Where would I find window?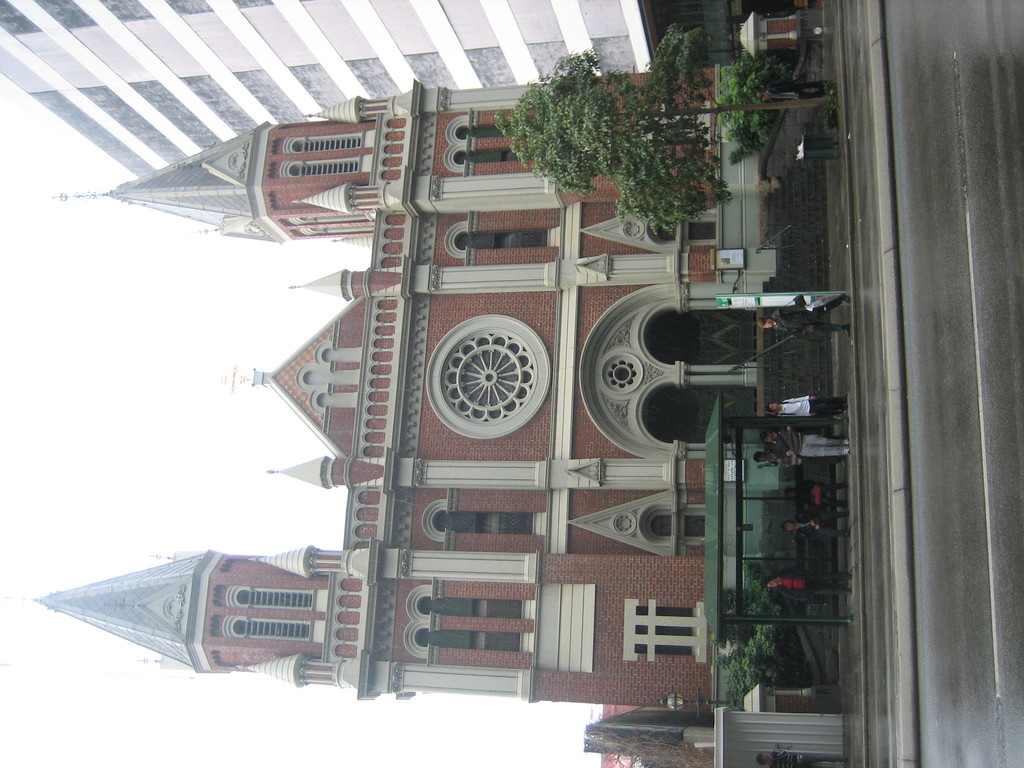
At box=[276, 161, 355, 182].
